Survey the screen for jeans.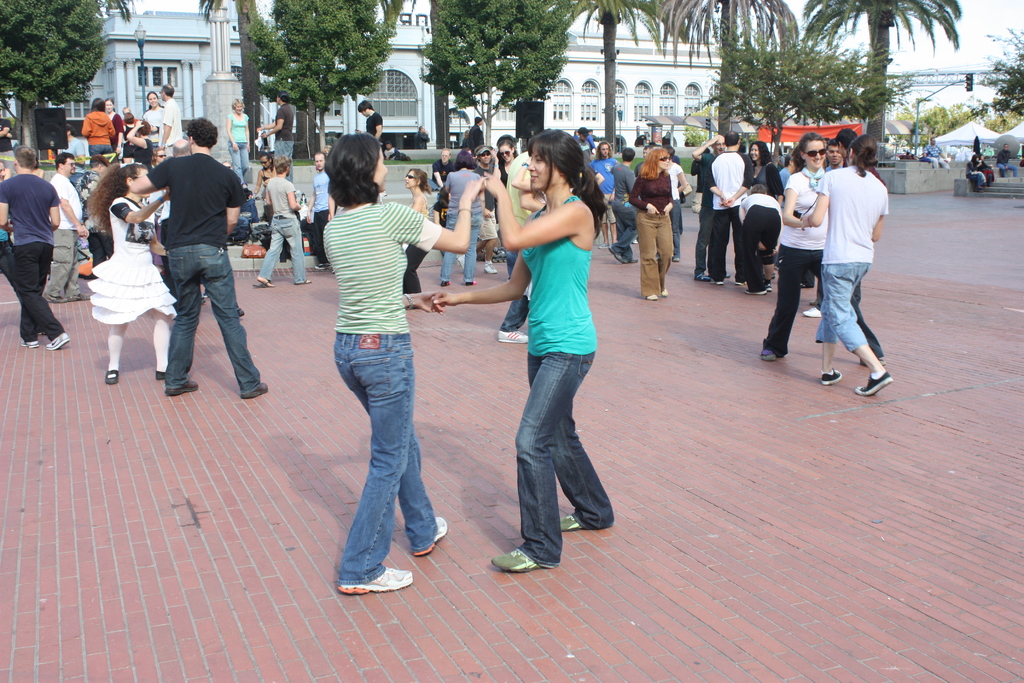
Survey found: <region>15, 245, 73, 339</region>.
